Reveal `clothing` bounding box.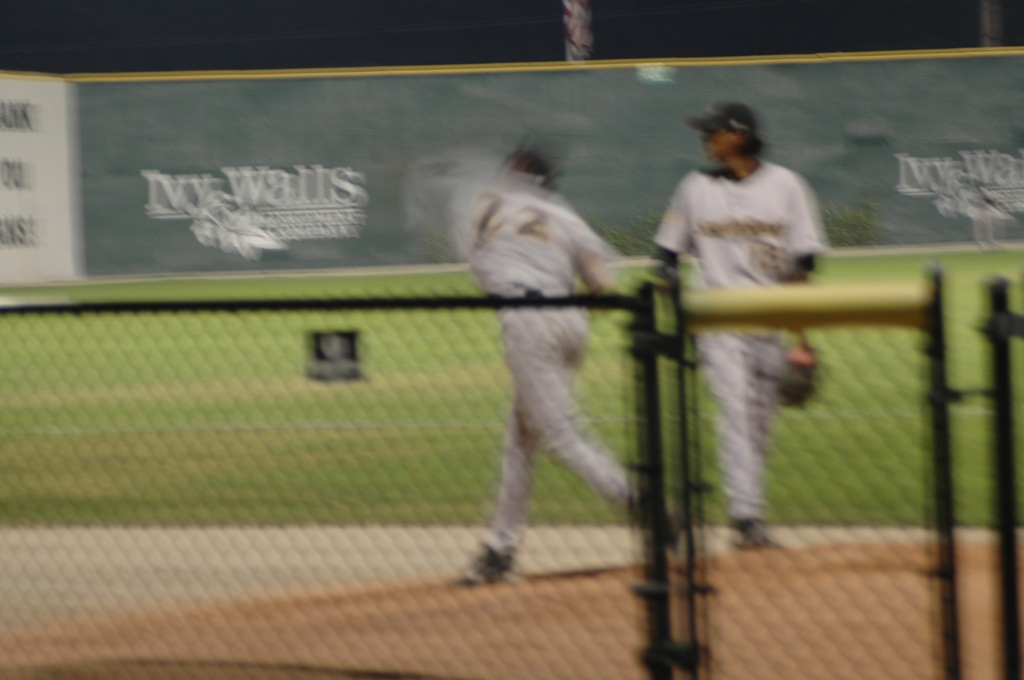
Revealed: 653:88:838:564.
